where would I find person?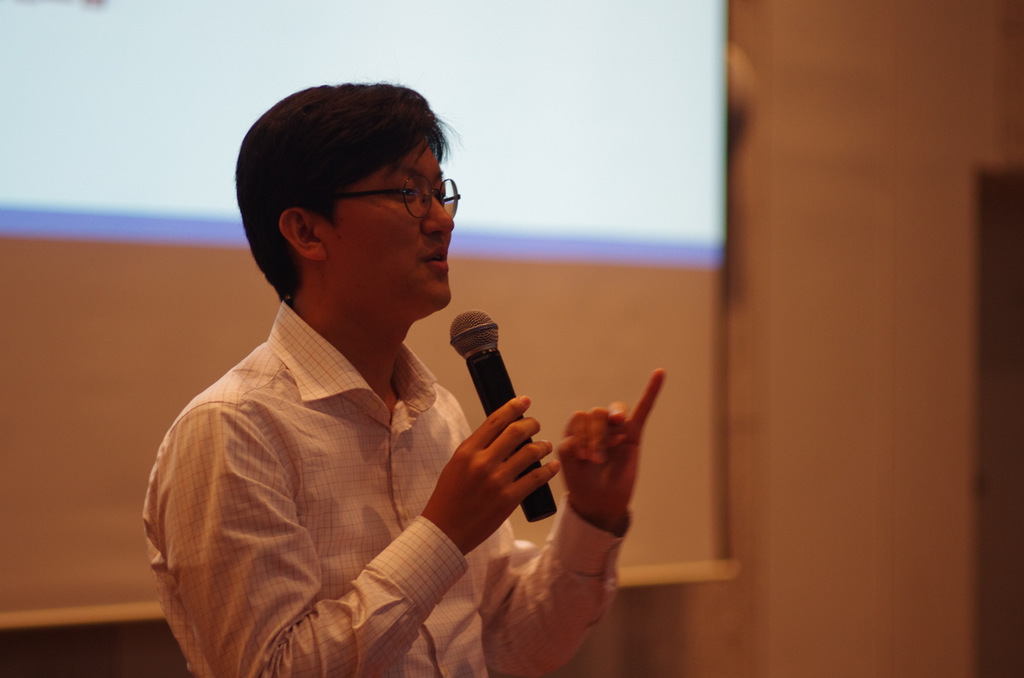
At {"x1": 164, "y1": 61, "x2": 680, "y2": 677}.
